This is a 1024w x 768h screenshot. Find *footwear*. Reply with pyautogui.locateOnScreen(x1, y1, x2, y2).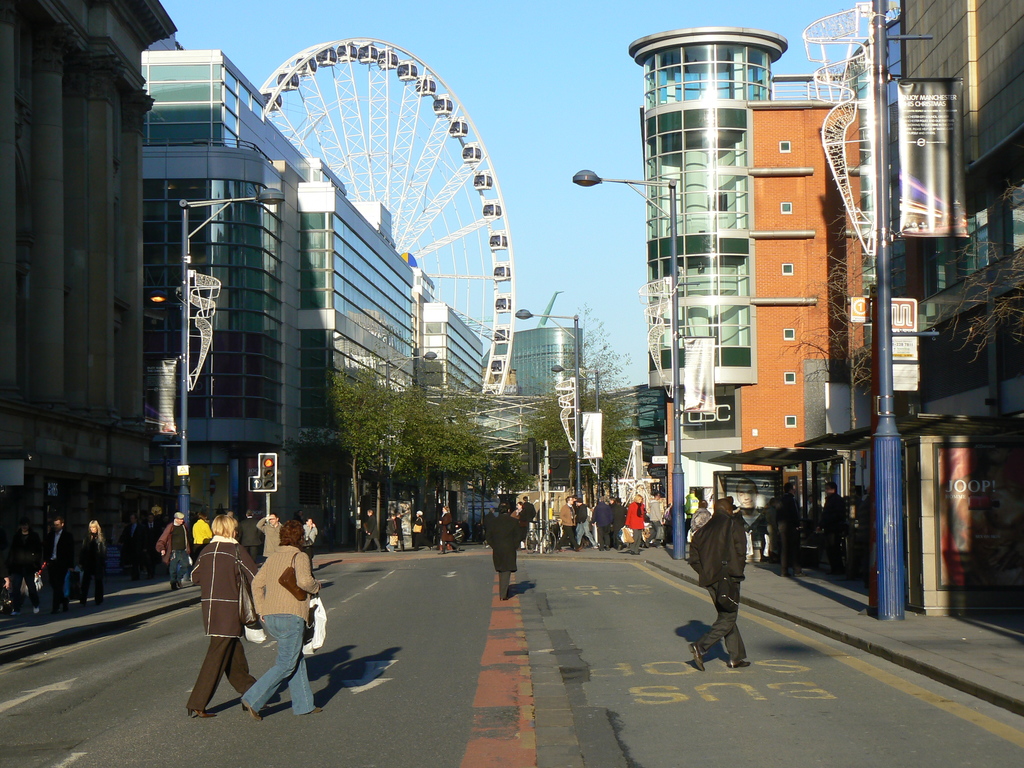
pyautogui.locateOnScreen(556, 548, 563, 552).
